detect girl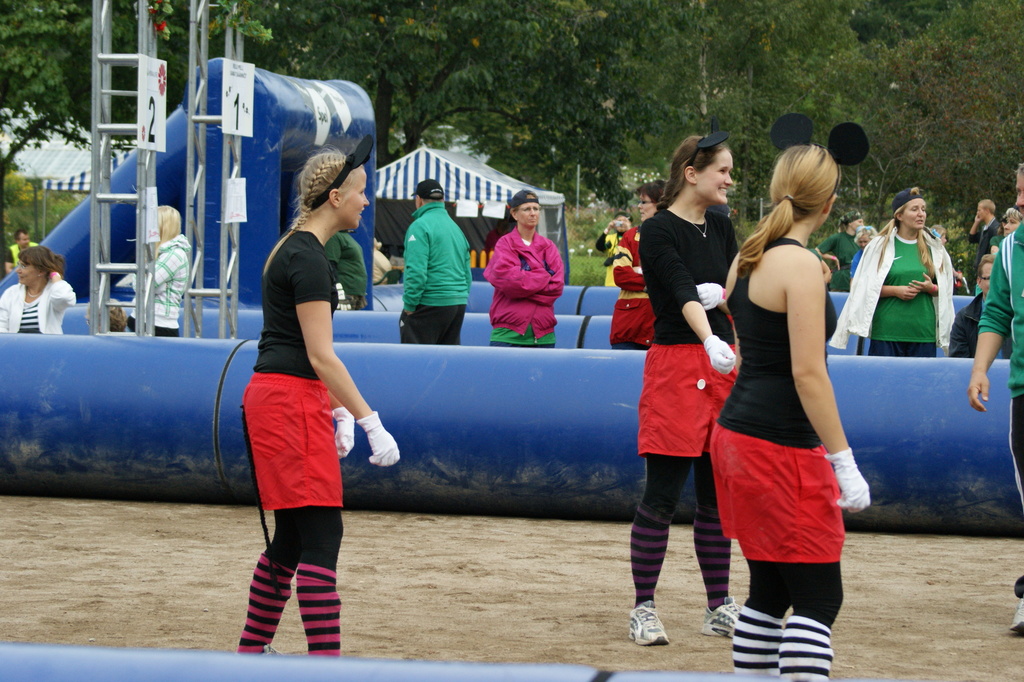
826,181,959,365
